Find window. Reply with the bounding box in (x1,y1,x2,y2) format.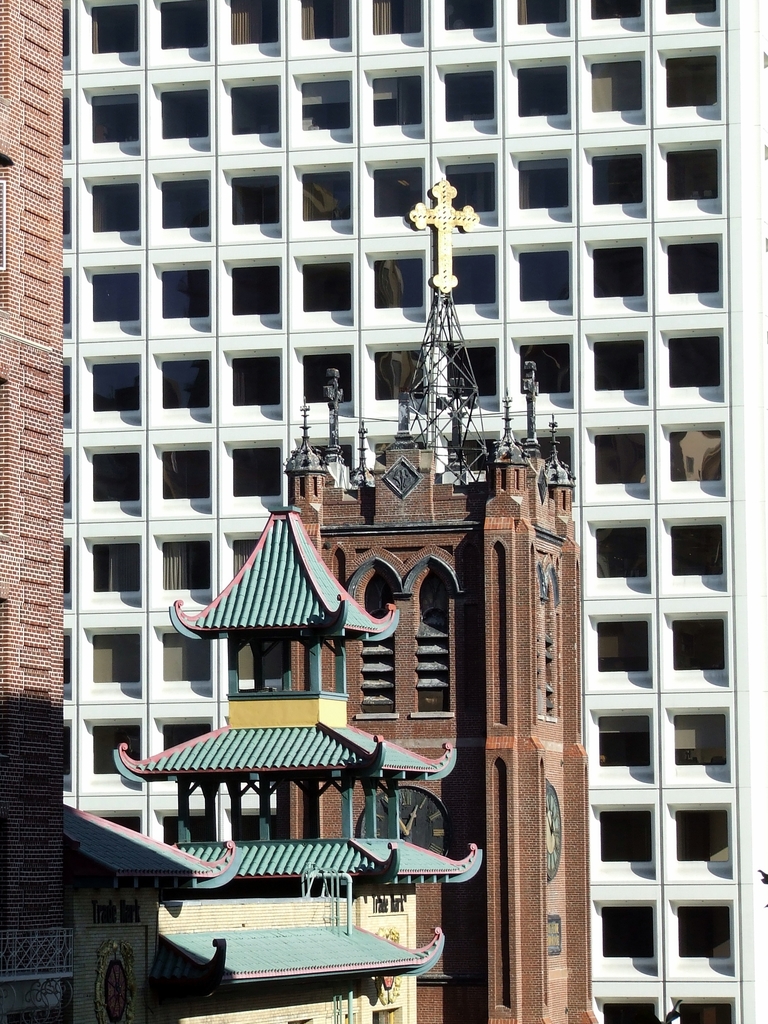
(666,55,721,108).
